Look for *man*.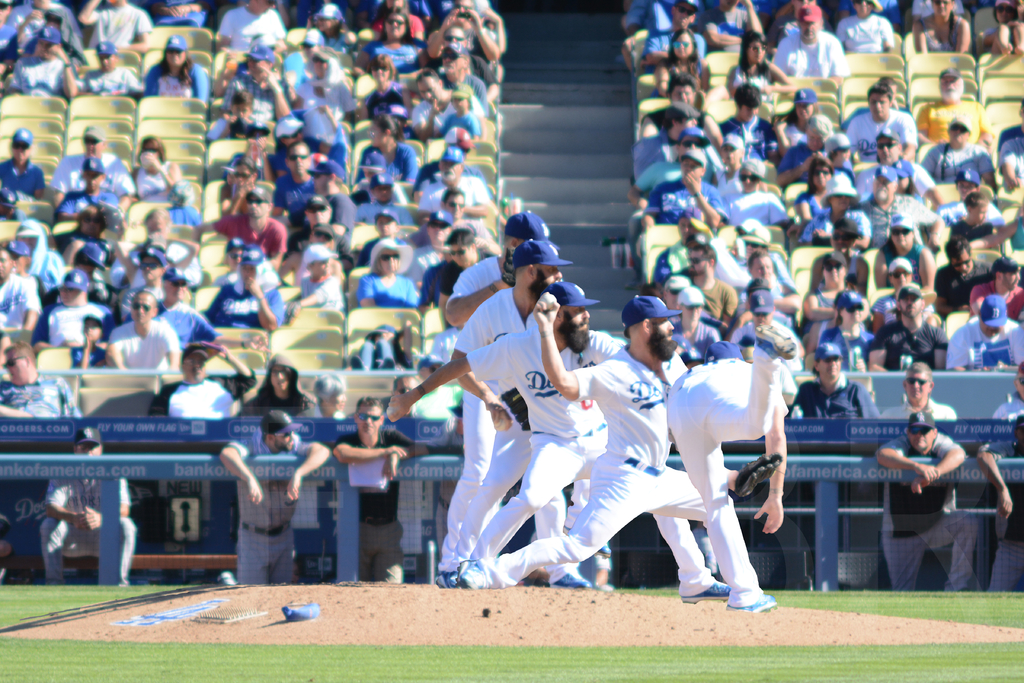
Found: box=[769, 4, 852, 78].
